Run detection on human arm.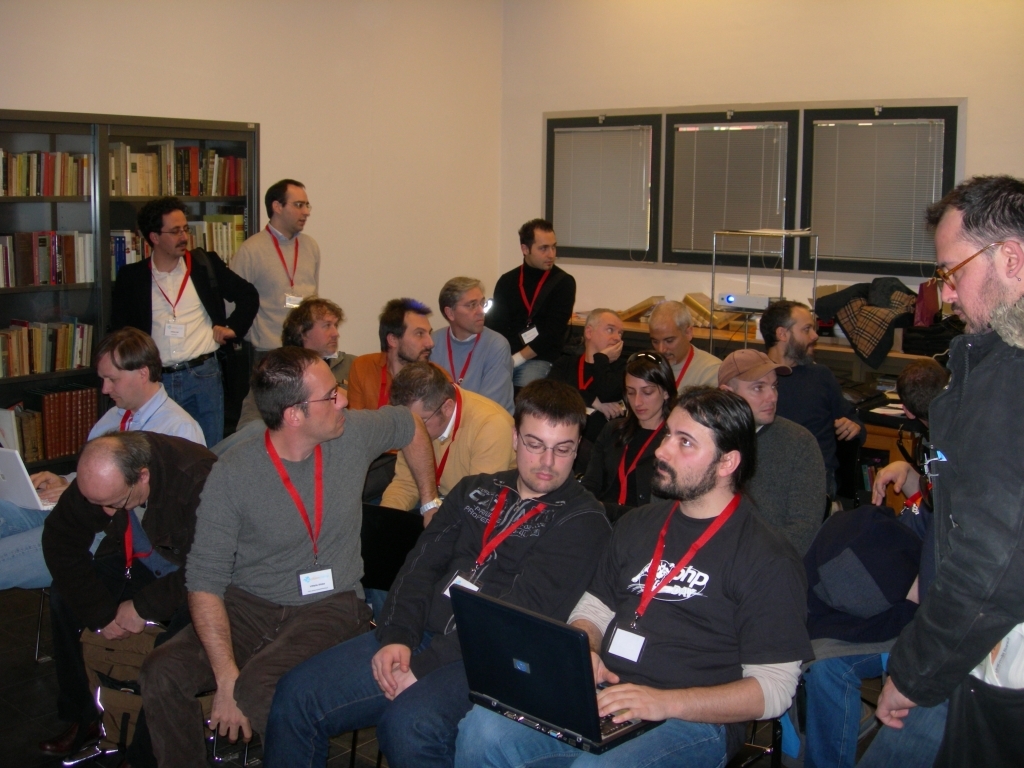
Result: (590, 394, 619, 427).
